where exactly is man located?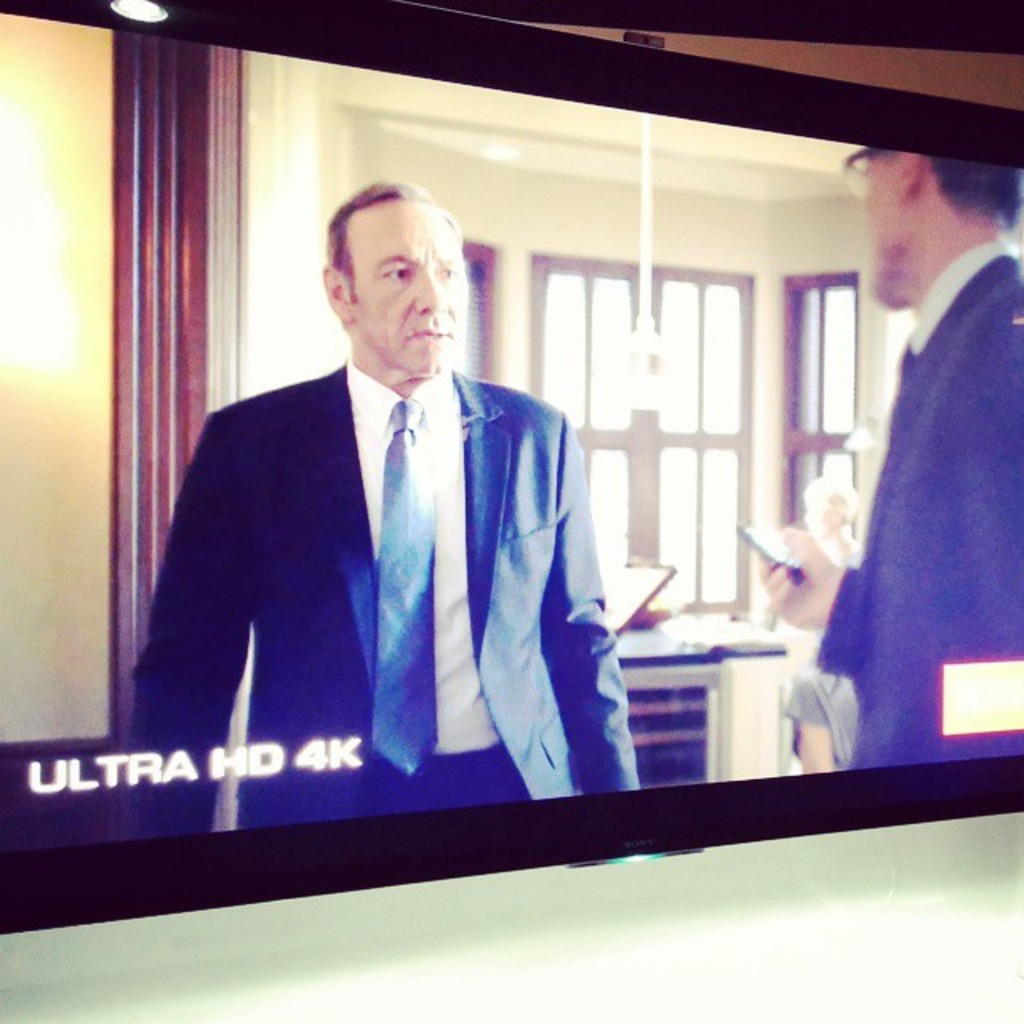
Its bounding box is 141/205/654/798.
